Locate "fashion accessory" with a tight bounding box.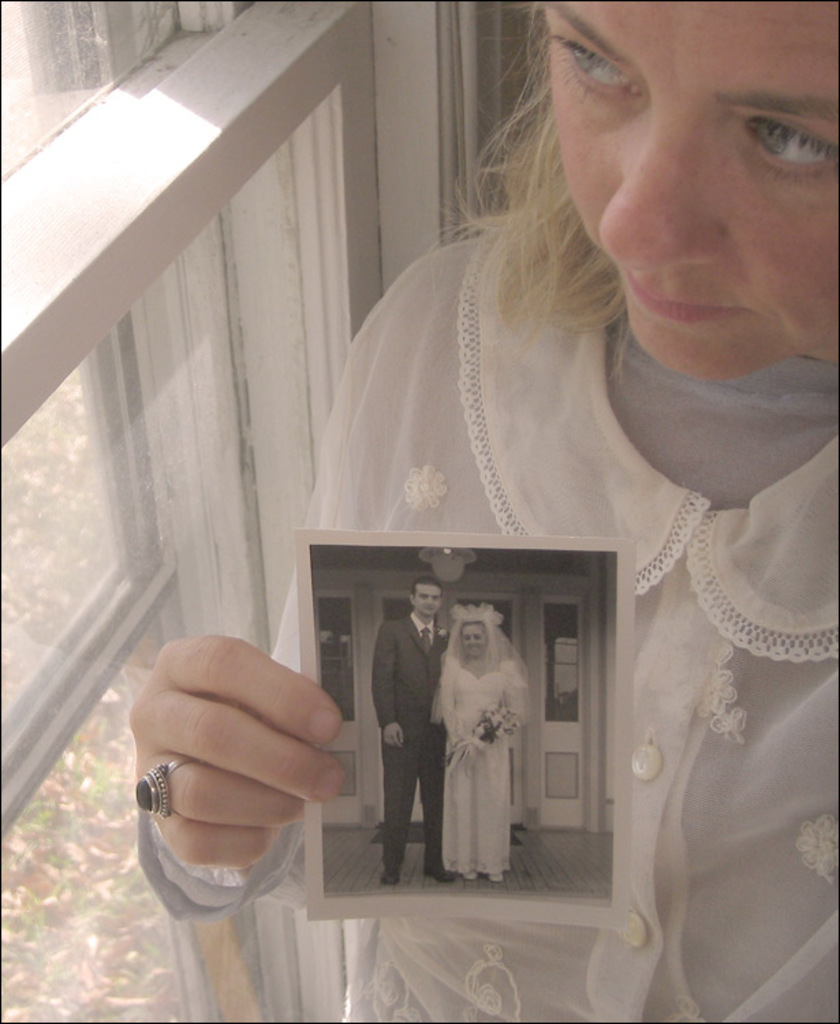
select_region(134, 754, 191, 818).
